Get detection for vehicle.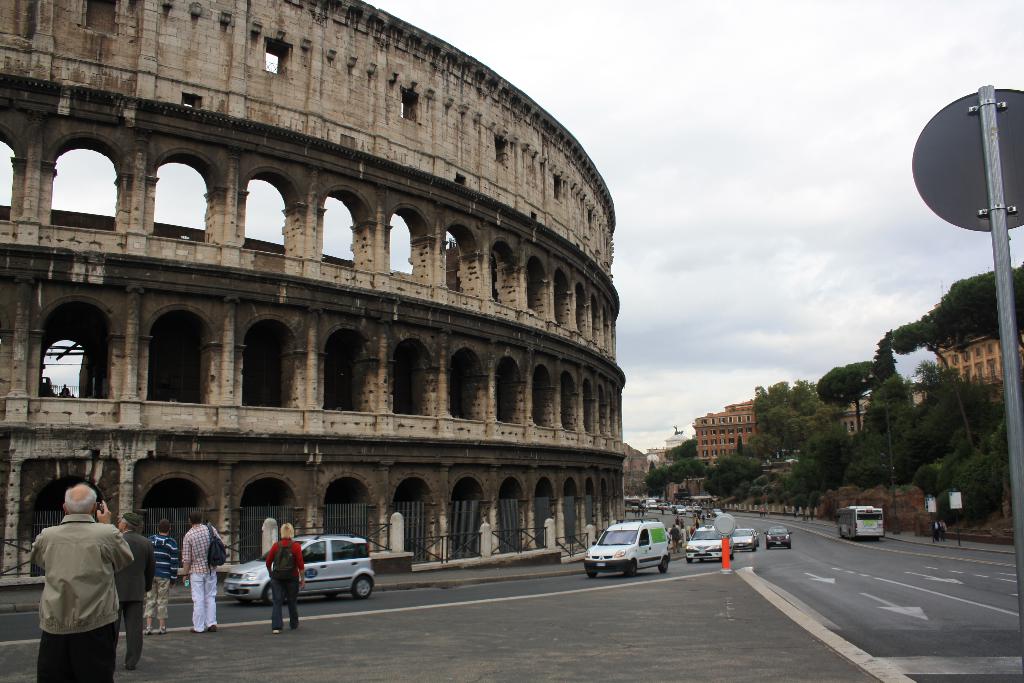
Detection: l=227, t=534, r=380, b=609.
